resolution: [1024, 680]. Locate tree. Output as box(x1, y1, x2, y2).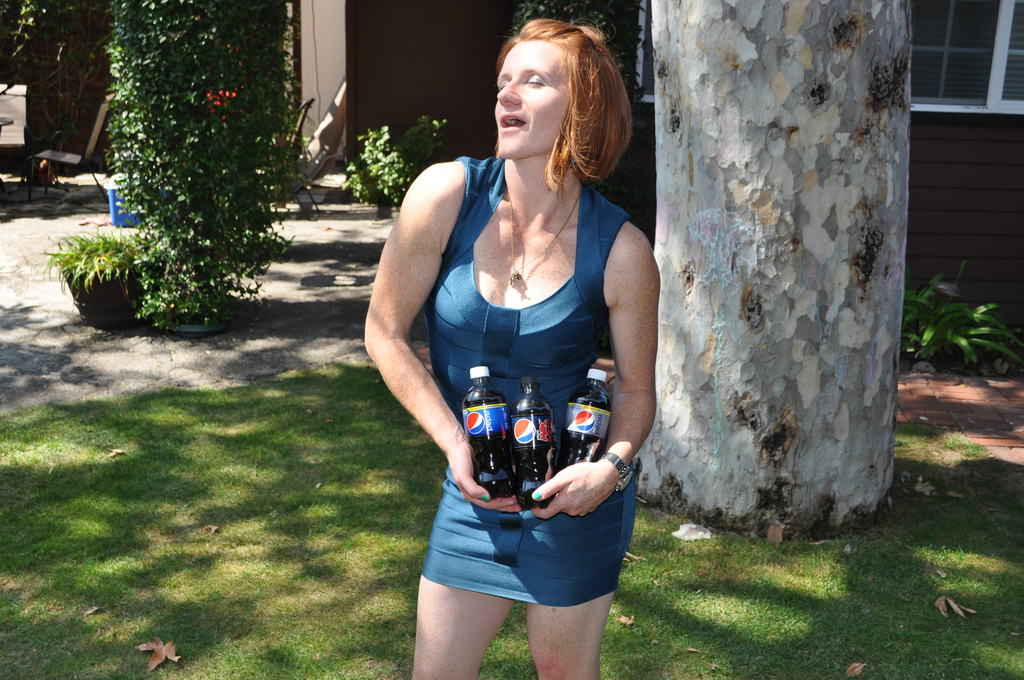
box(338, 121, 445, 230).
